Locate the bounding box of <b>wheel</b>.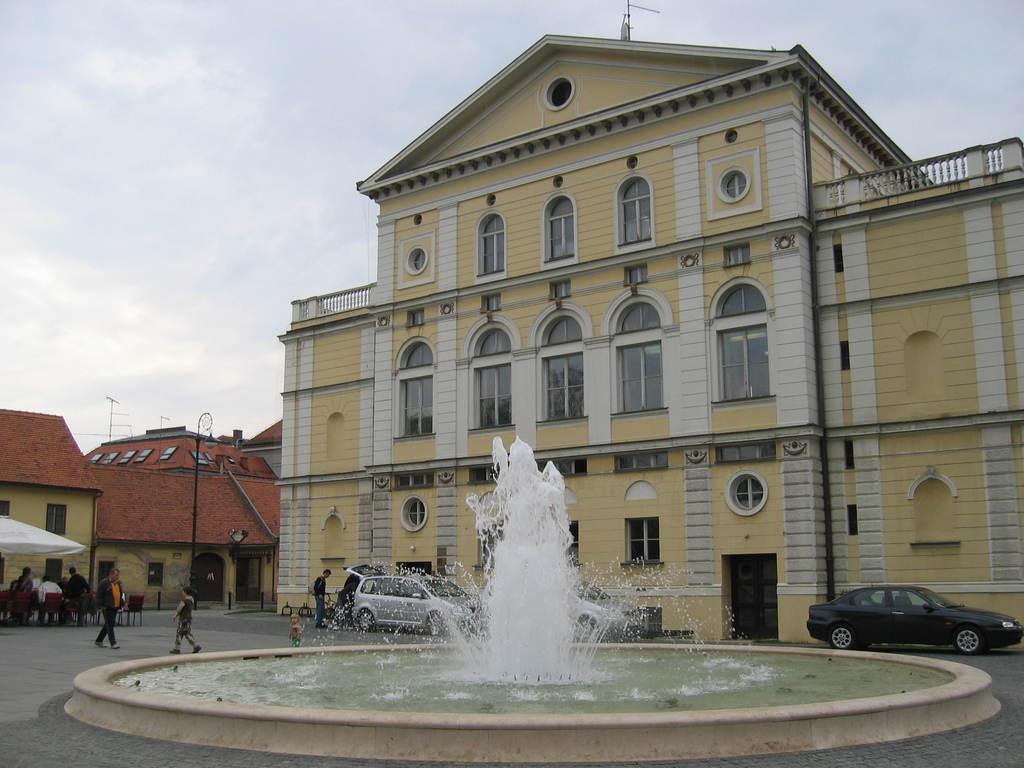
Bounding box: BBox(426, 612, 442, 633).
